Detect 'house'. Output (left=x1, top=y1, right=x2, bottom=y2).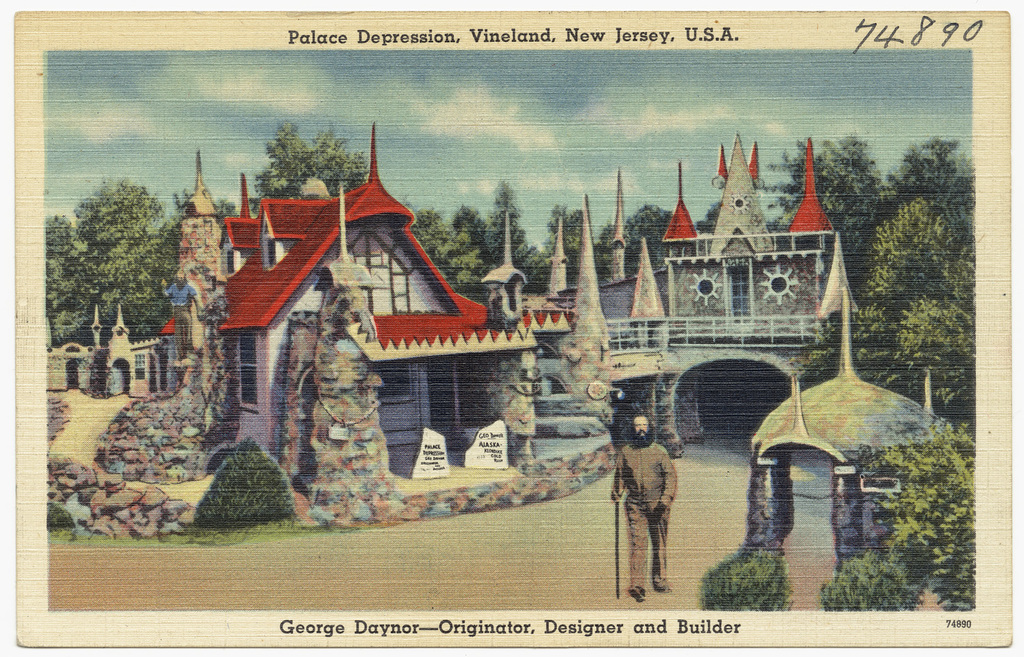
(left=719, top=221, right=788, bottom=435).
